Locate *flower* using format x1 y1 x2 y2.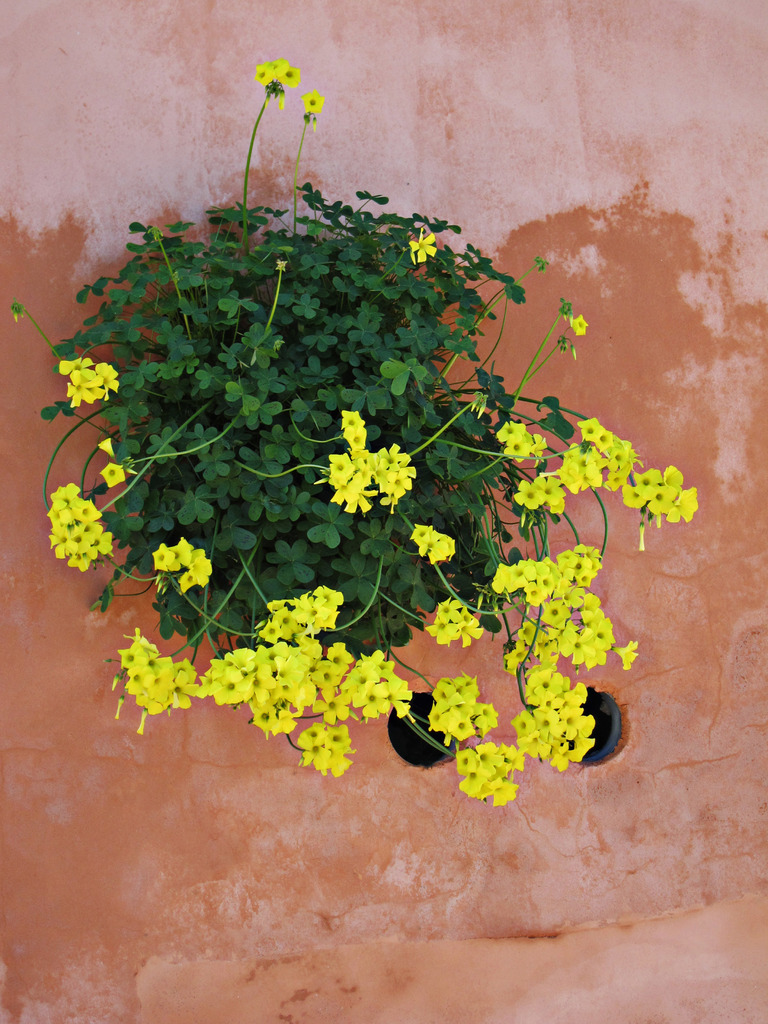
104 464 123 483.
